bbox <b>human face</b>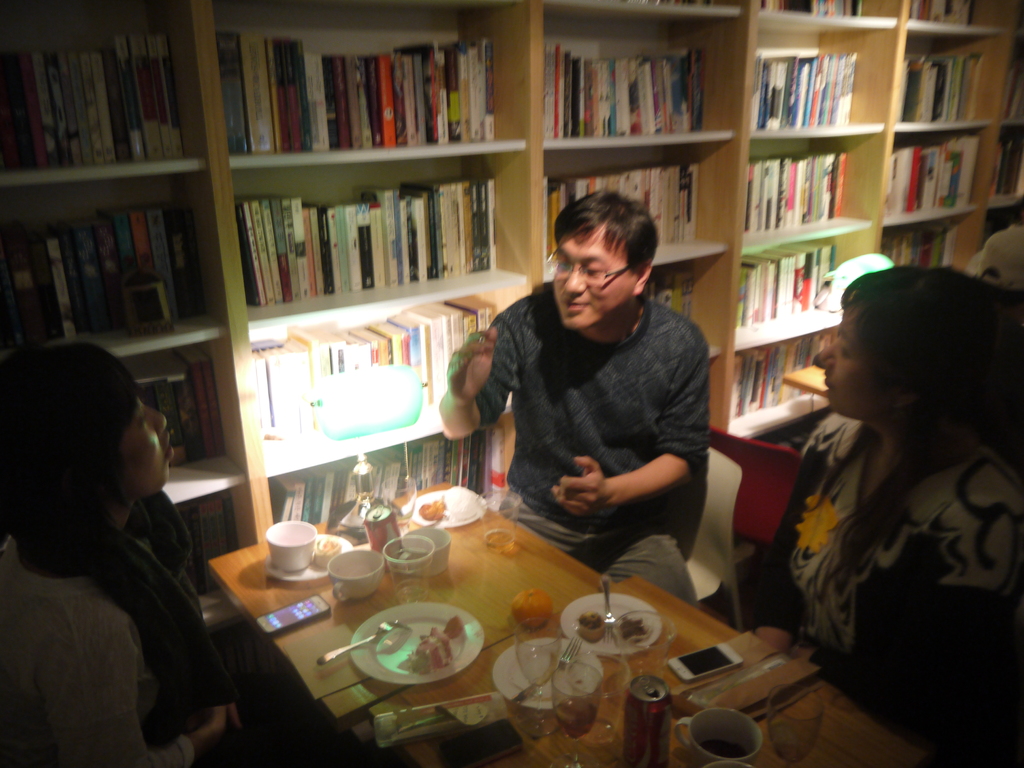
[left=812, top=301, right=882, bottom=414]
